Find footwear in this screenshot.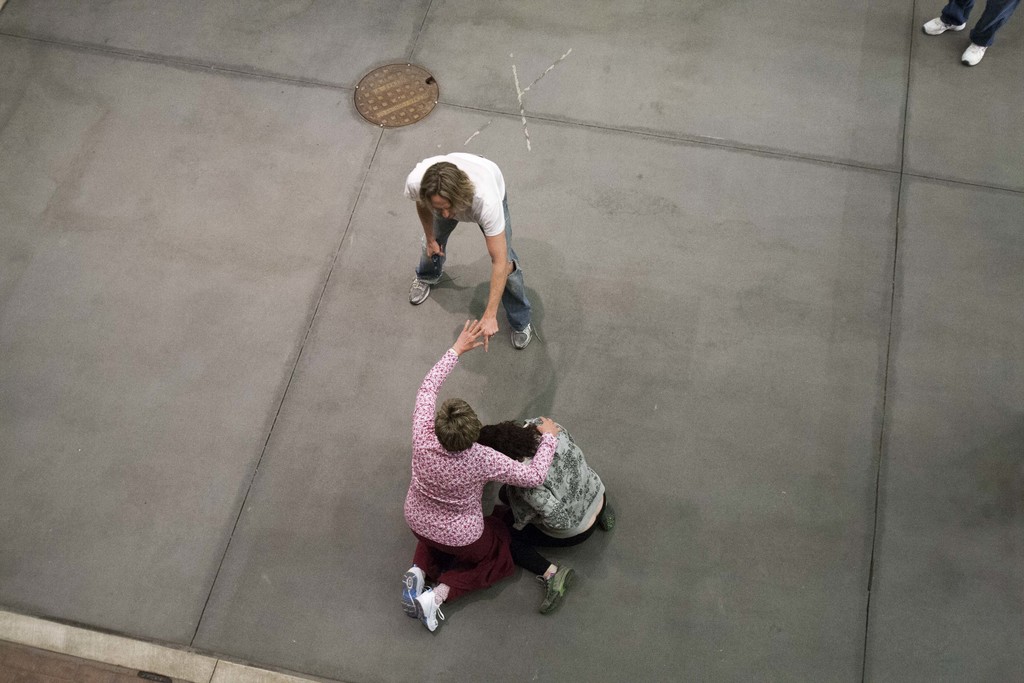
The bounding box for footwear is bbox=(958, 37, 989, 72).
